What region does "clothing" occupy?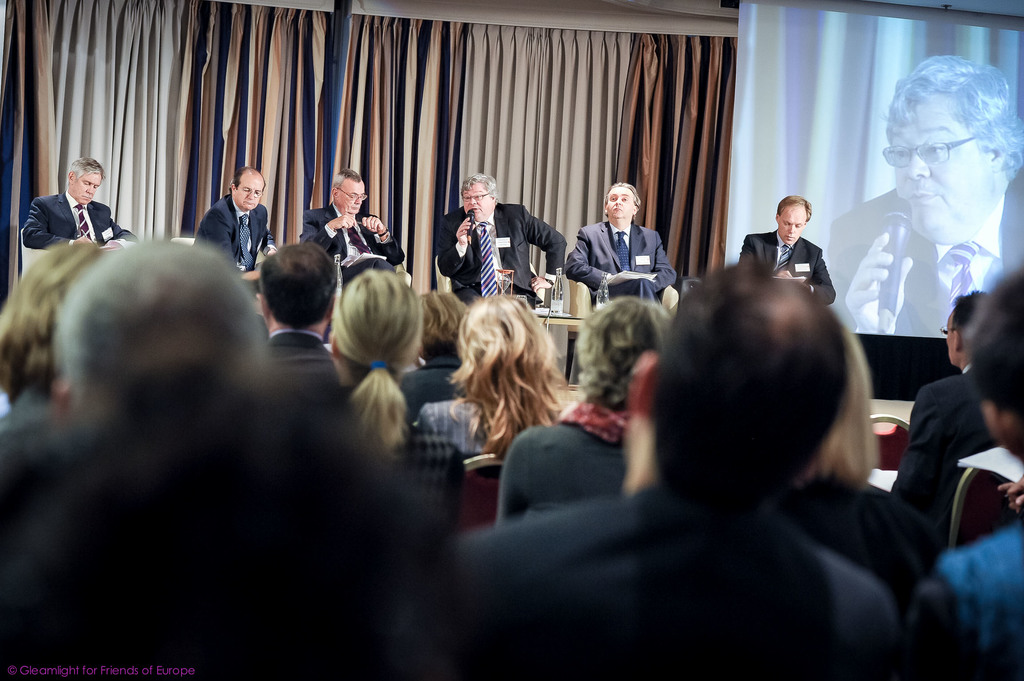
x1=21, y1=191, x2=142, y2=243.
